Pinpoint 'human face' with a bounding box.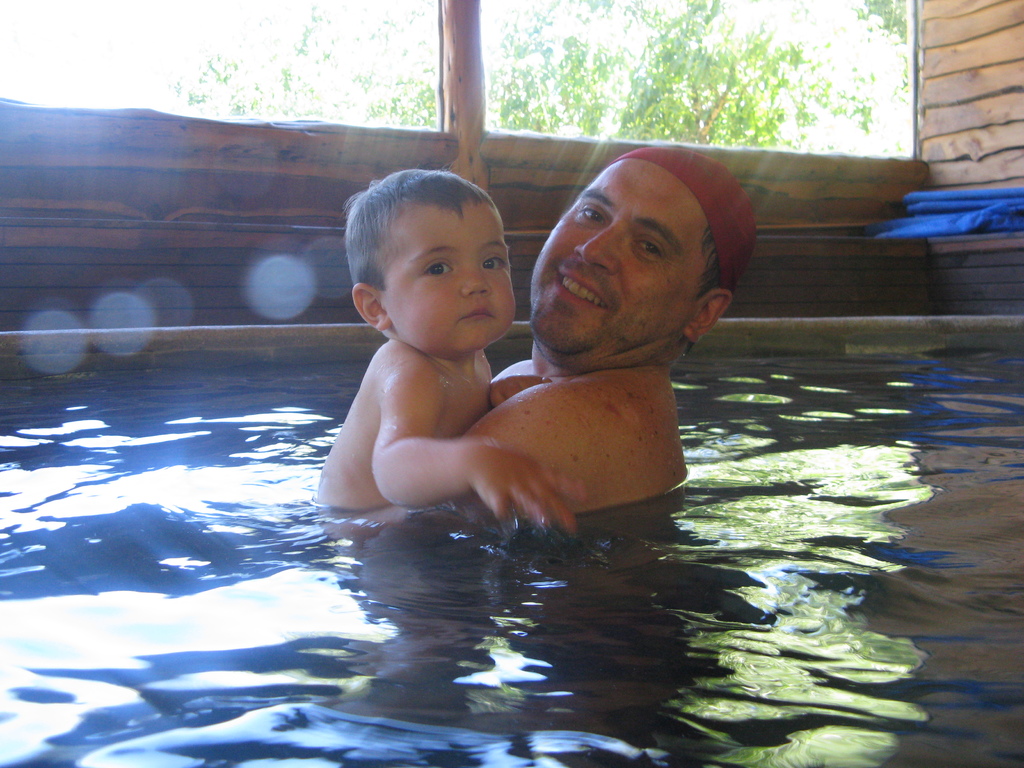
l=376, t=202, r=516, b=360.
